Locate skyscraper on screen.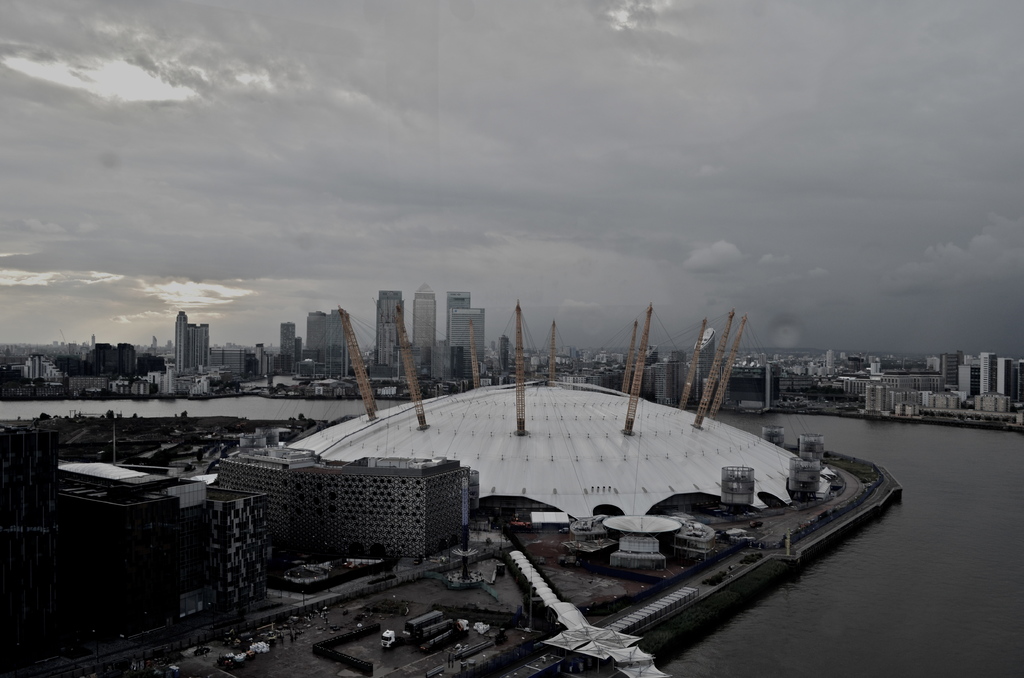
On screen at box(407, 280, 443, 372).
